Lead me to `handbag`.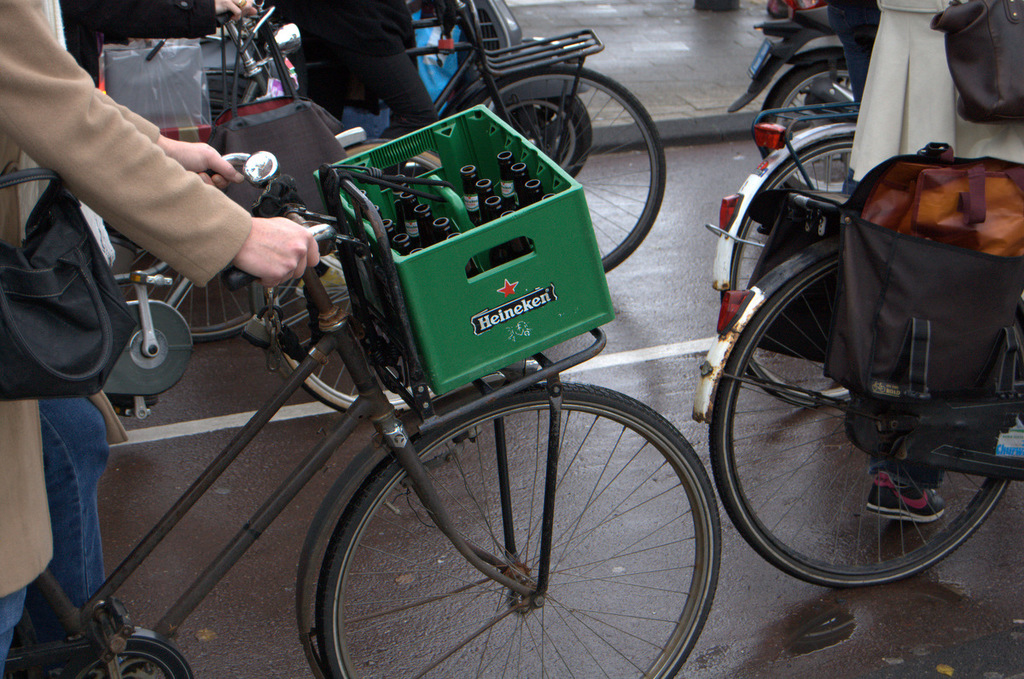
Lead to bbox(928, 0, 1023, 121).
